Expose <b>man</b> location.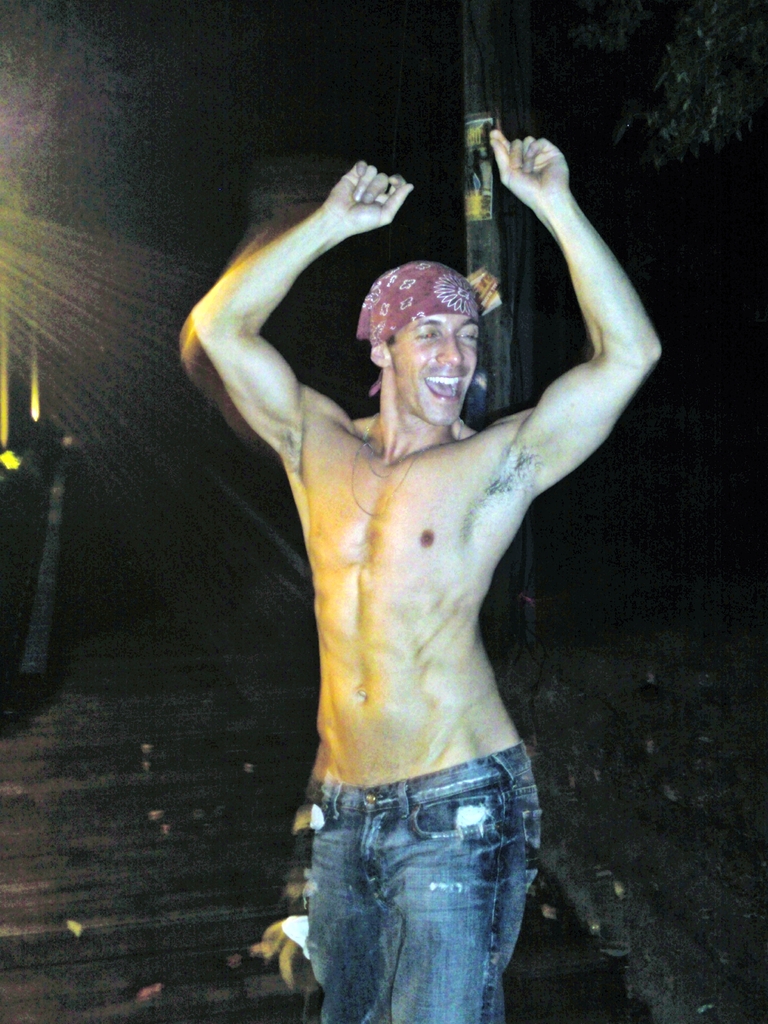
Exposed at rect(188, 102, 503, 930).
